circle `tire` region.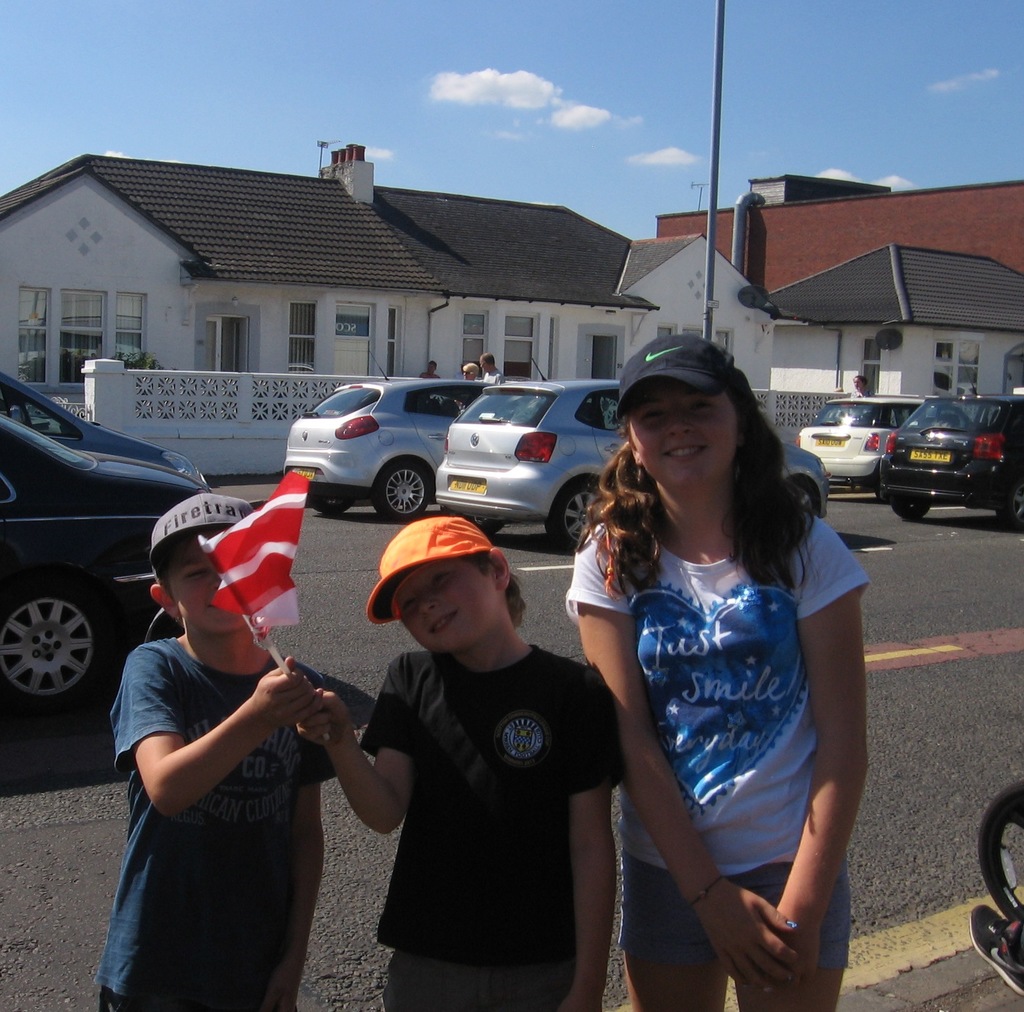
Region: crop(0, 547, 133, 714).
